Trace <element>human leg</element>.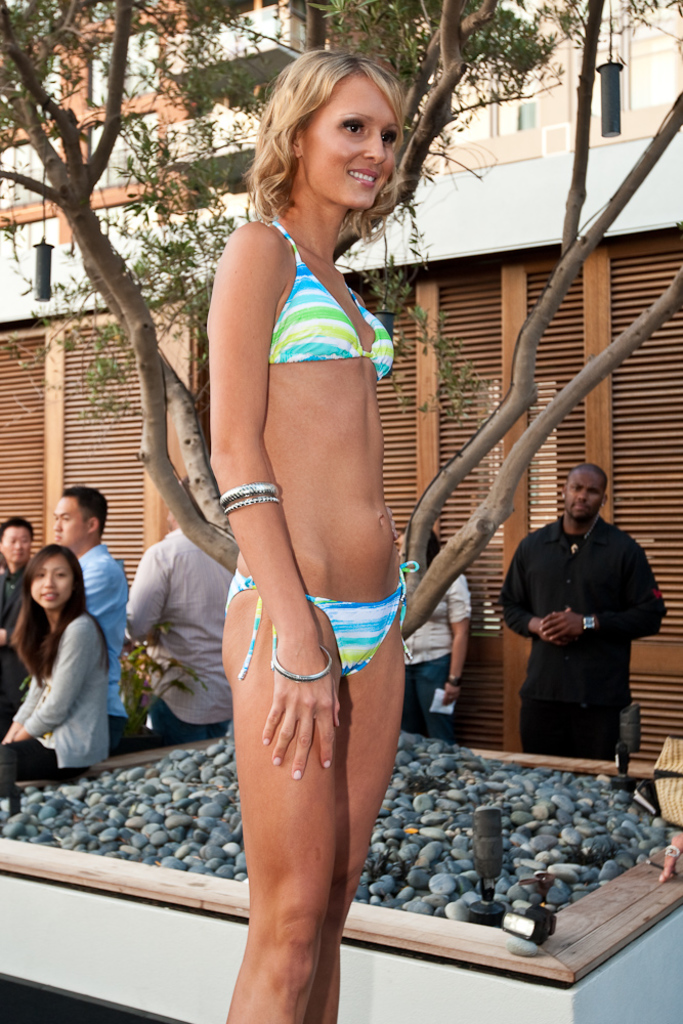
Traced to rect(106, 699, 131, 750).
